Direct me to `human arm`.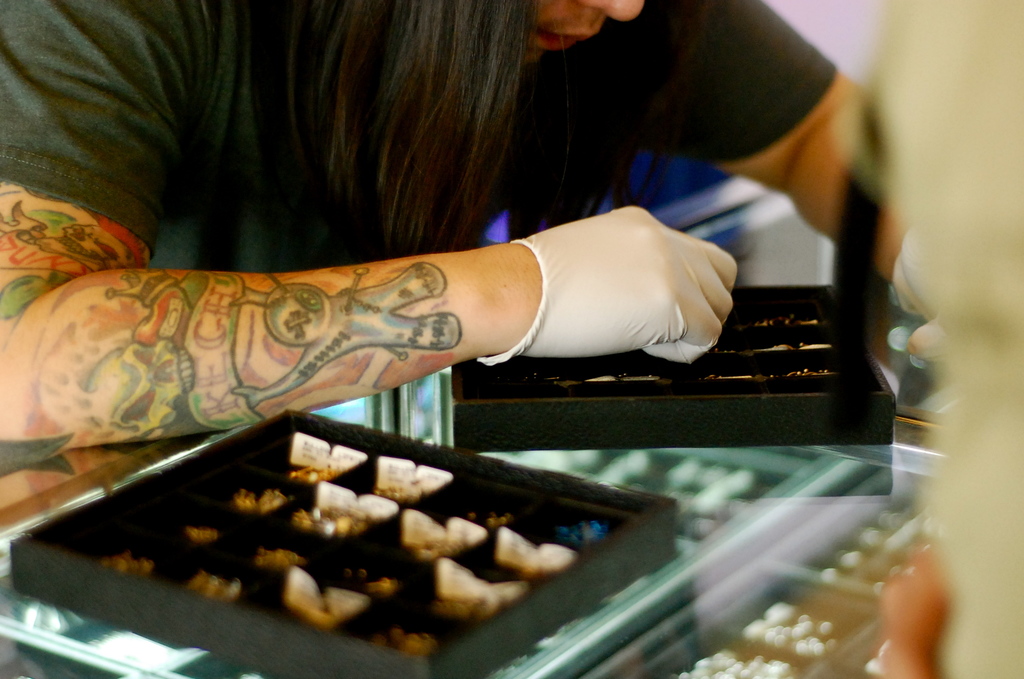
Direction: (0,0,735,442).
